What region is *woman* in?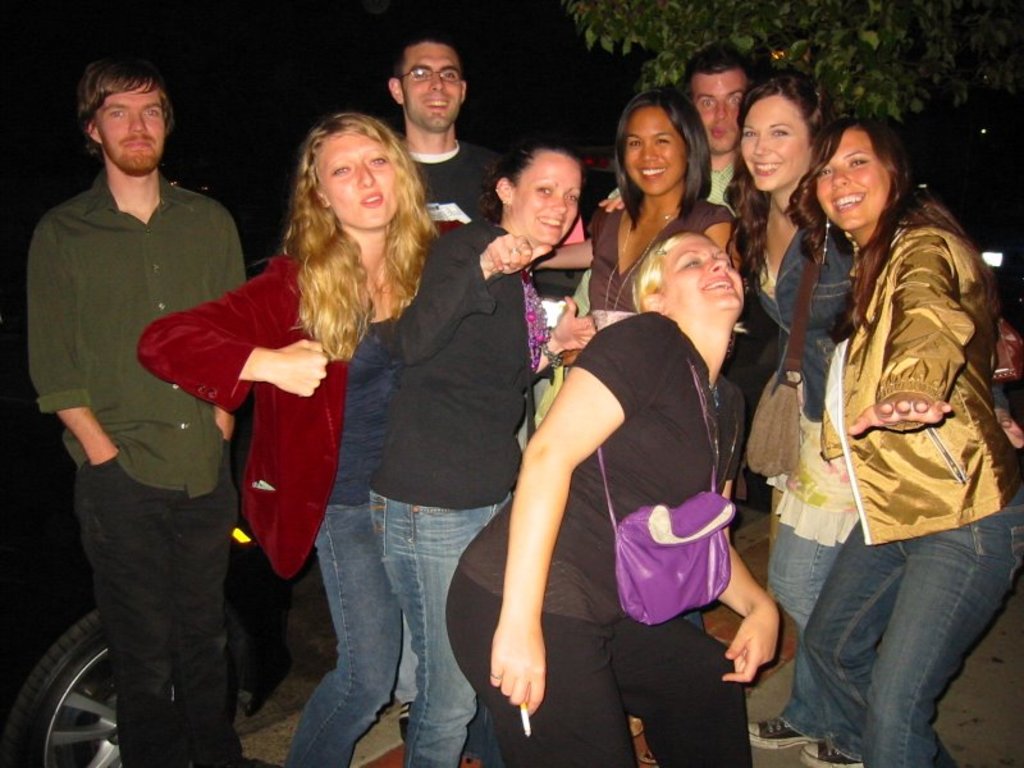
[x1=179, y1=120, x2=412, y2=678].
